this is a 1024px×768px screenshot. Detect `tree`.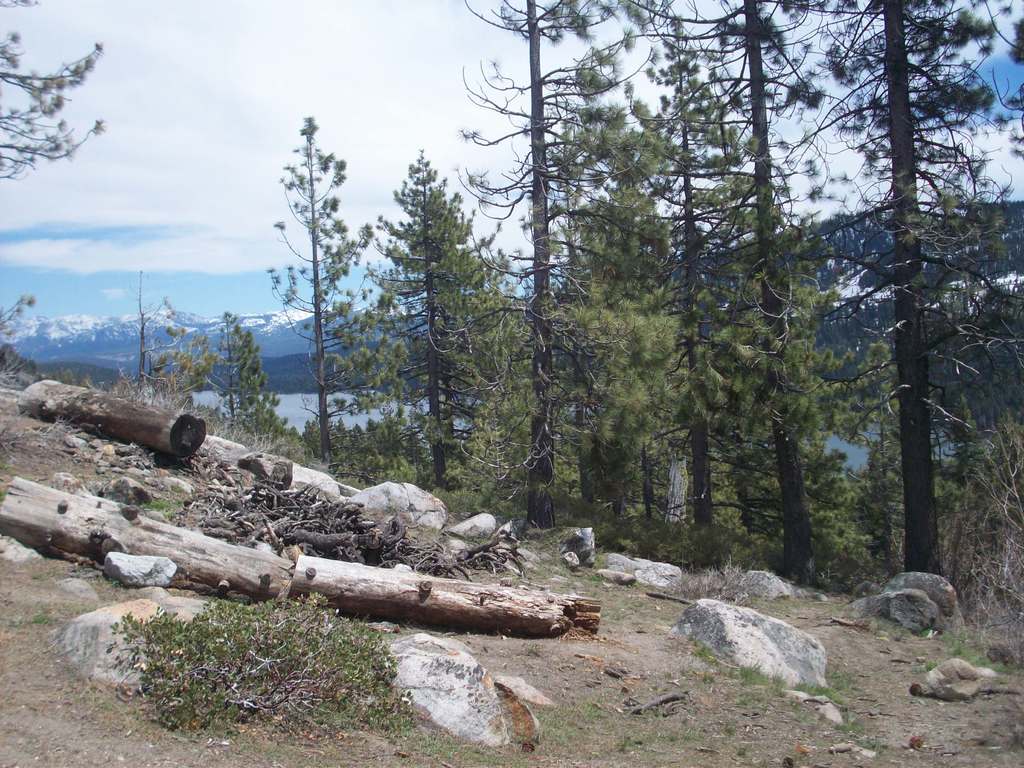
559, 129, 684, 536.
